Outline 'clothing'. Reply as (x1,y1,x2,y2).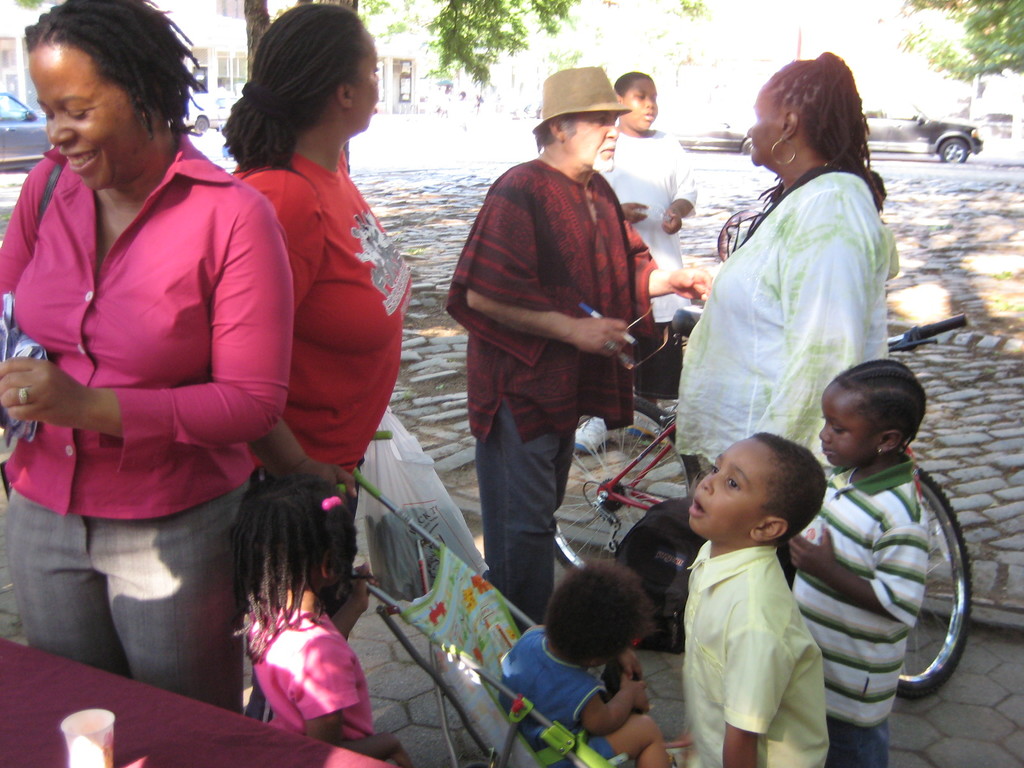
(491,623,631,767).
